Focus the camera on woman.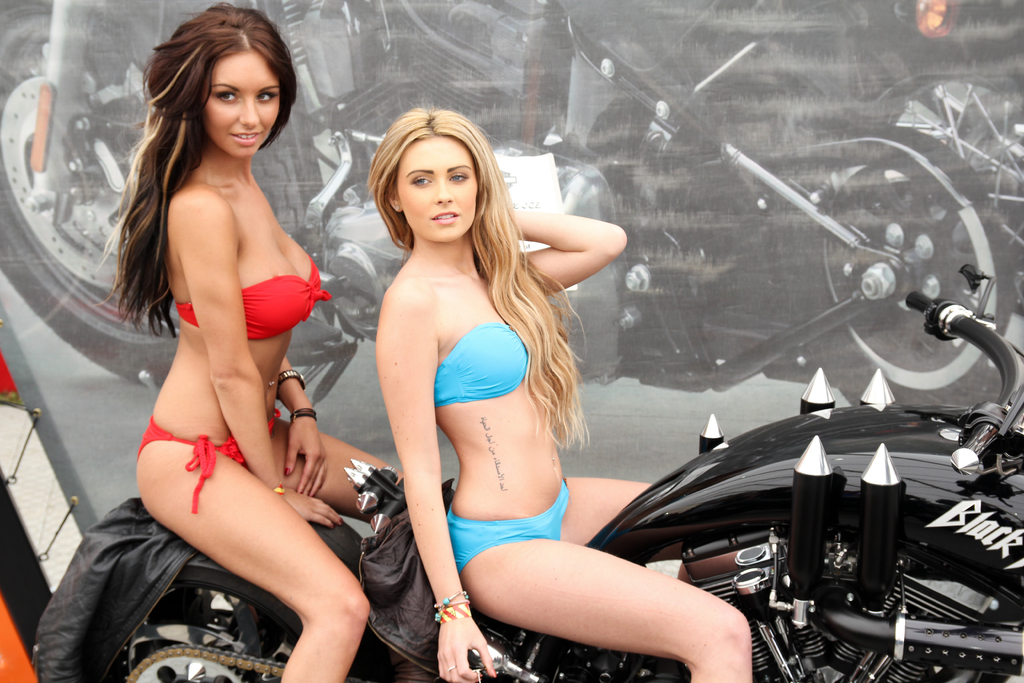
Focus region: [102,3,404,682].
